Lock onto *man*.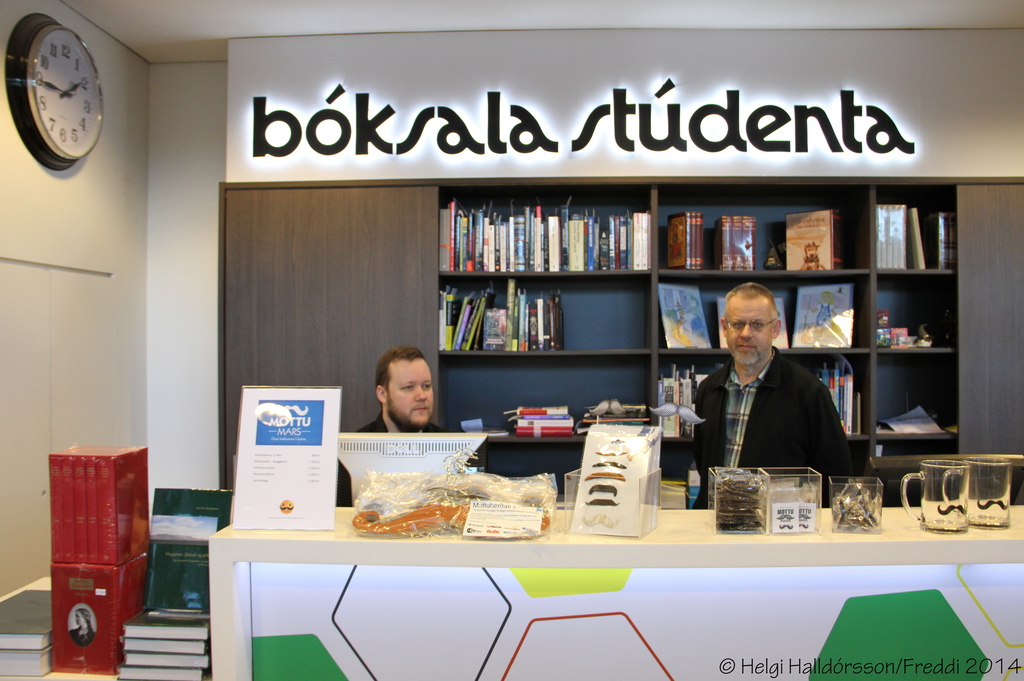
Locked: l=694, t=292, r=863, b=500.
